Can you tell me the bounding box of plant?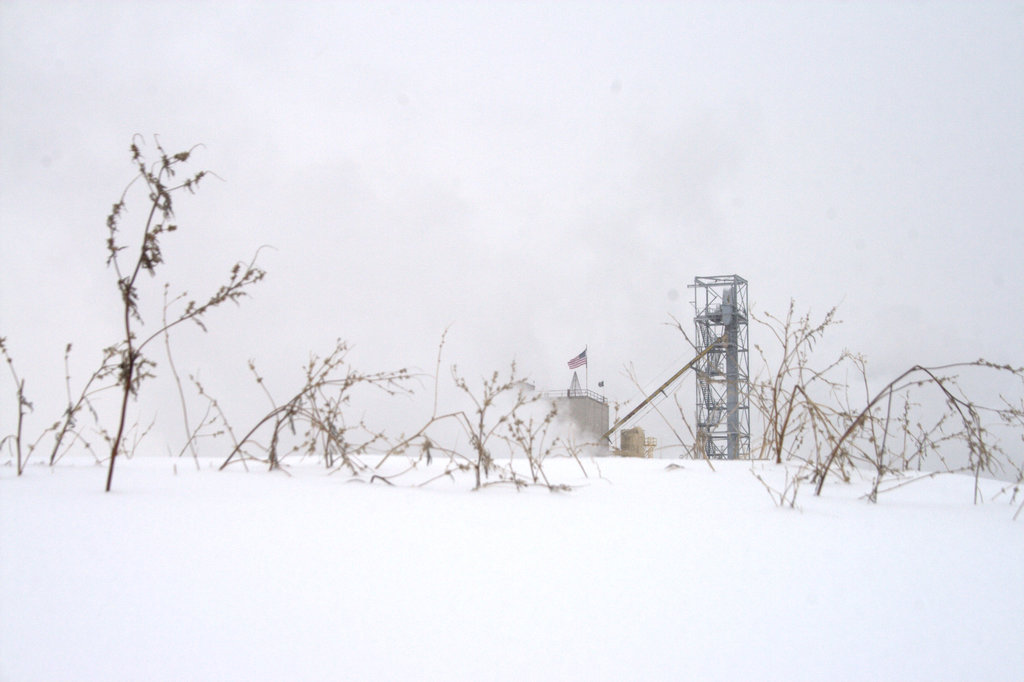
BBox(797, 346, 888, 489).
